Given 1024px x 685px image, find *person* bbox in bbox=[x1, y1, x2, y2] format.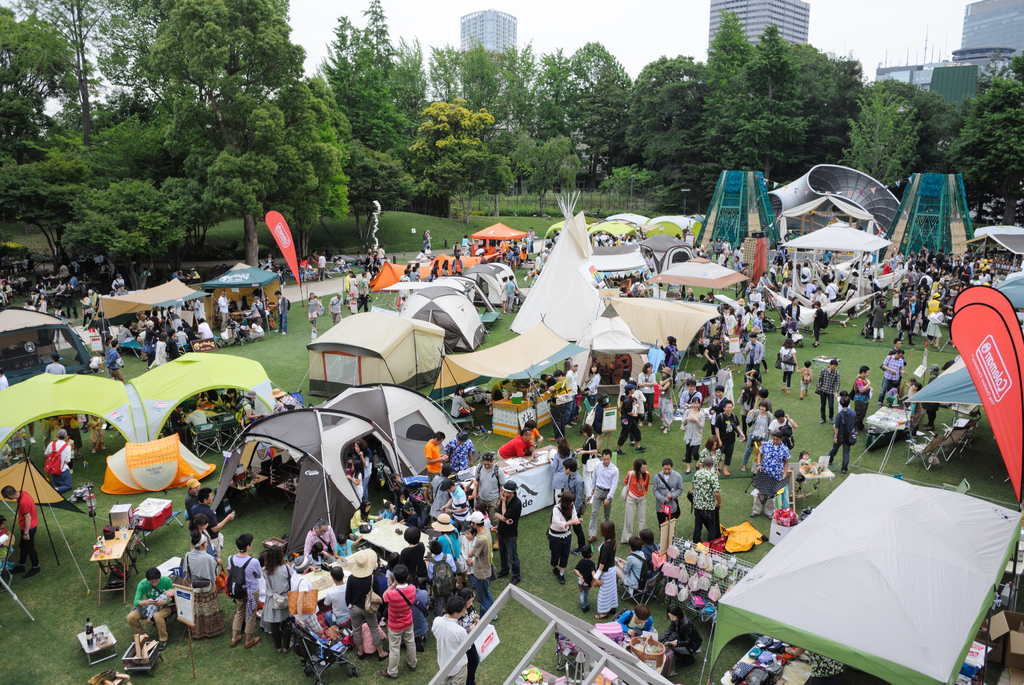
bbox=[712, 402, 748, 459].
